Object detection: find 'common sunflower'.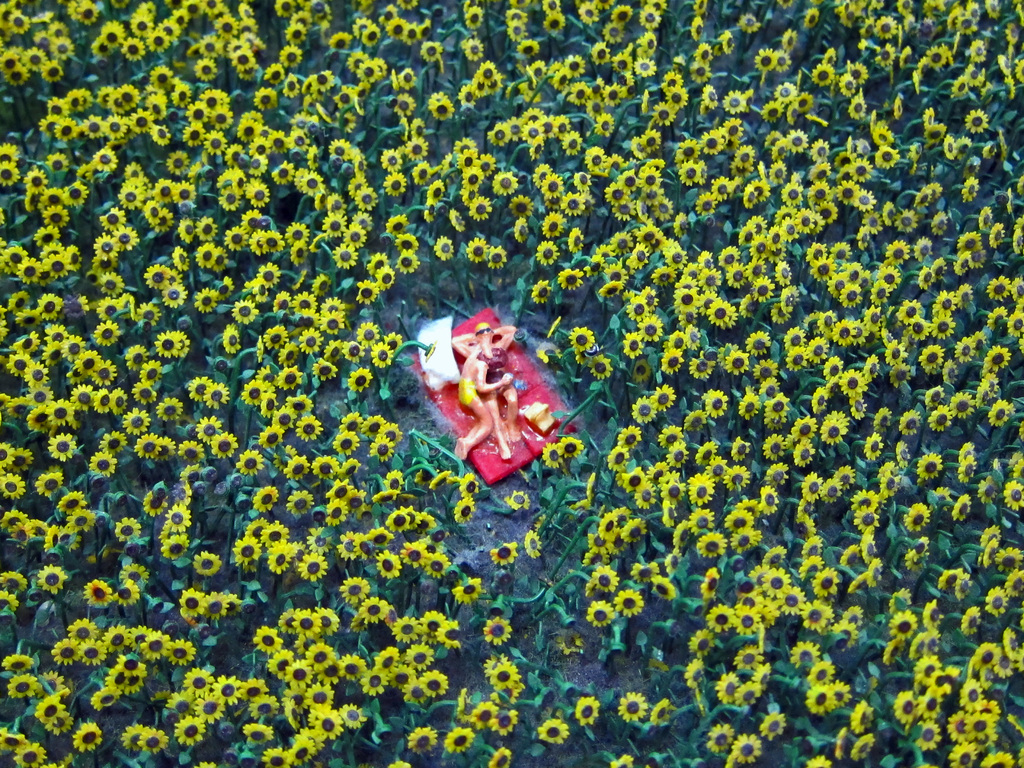
x1=897 y1=694 x2=915 y2=721.
